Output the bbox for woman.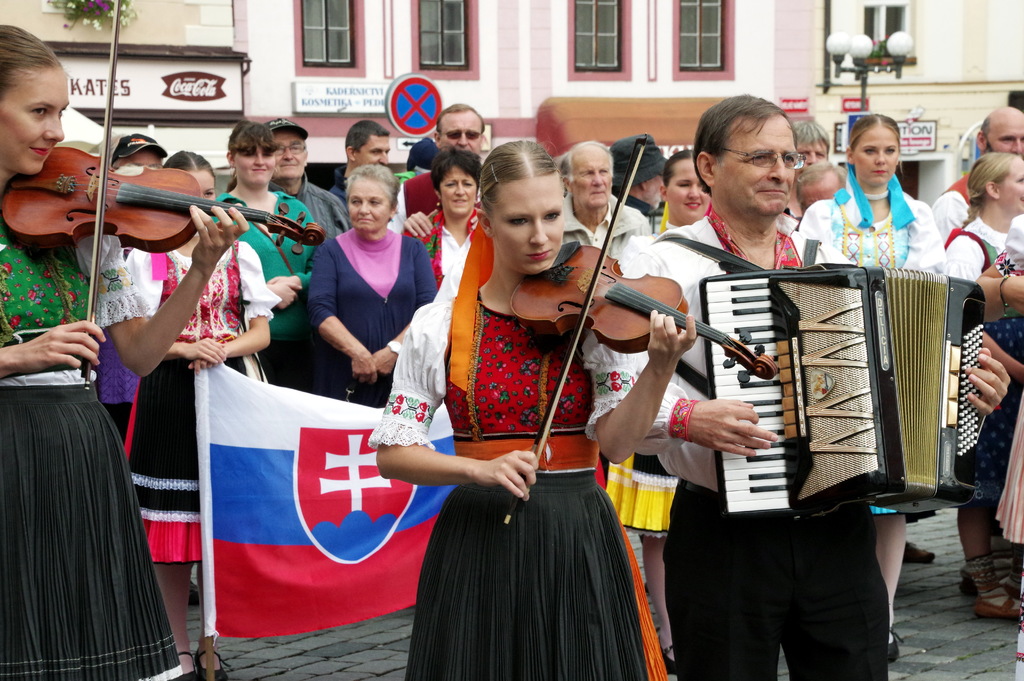
419 153 487 291.
